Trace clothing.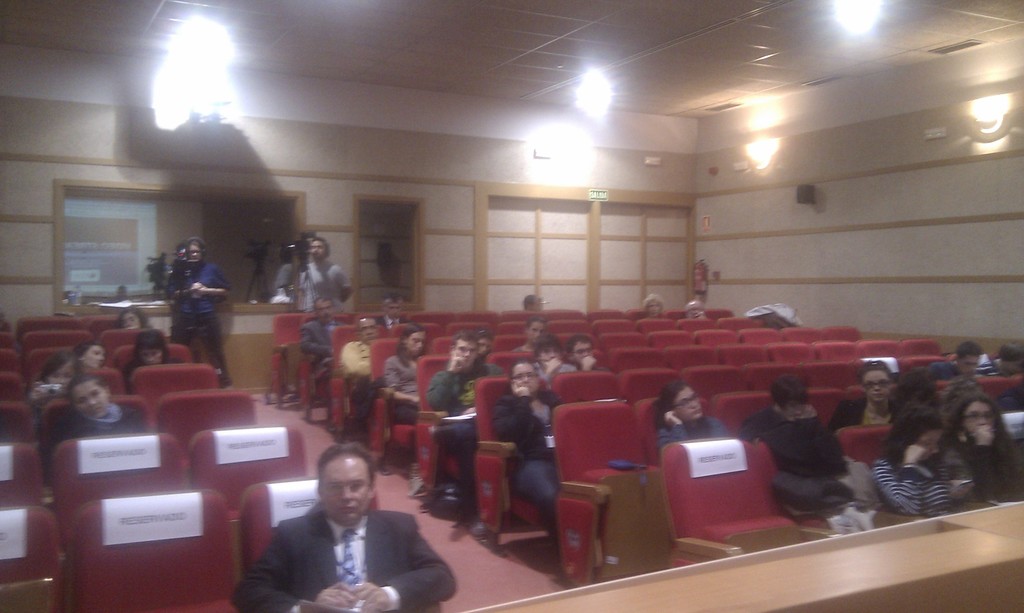
Traced to locate(173, 258, 230, 380).
